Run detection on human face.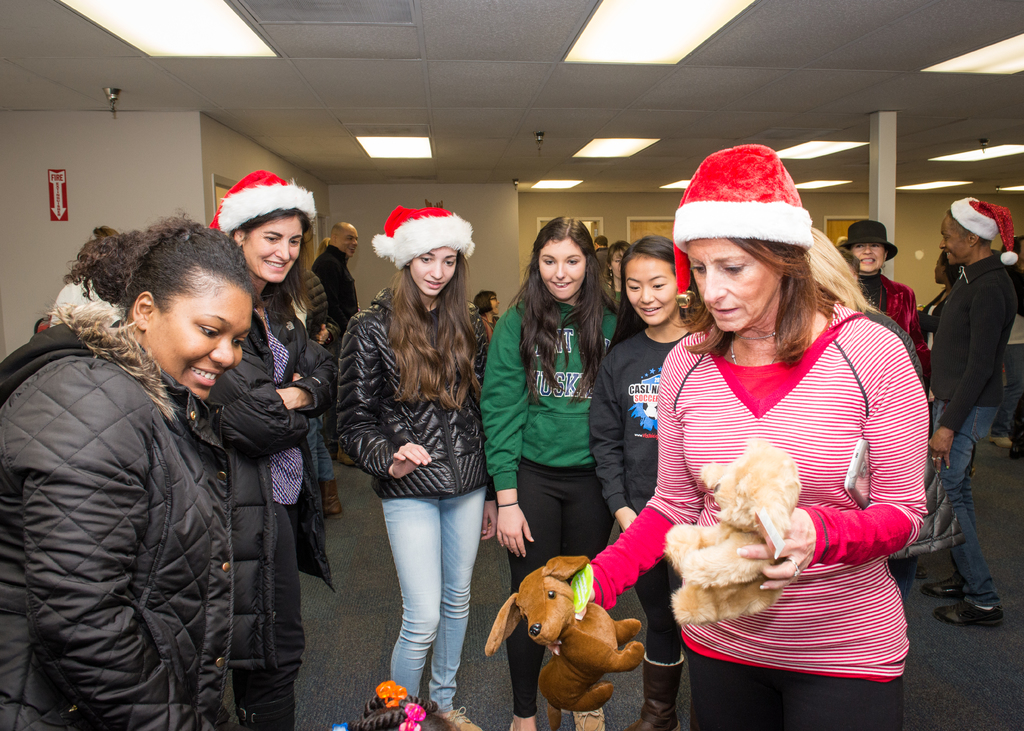
Result: region(333, 230, 361, 251).
